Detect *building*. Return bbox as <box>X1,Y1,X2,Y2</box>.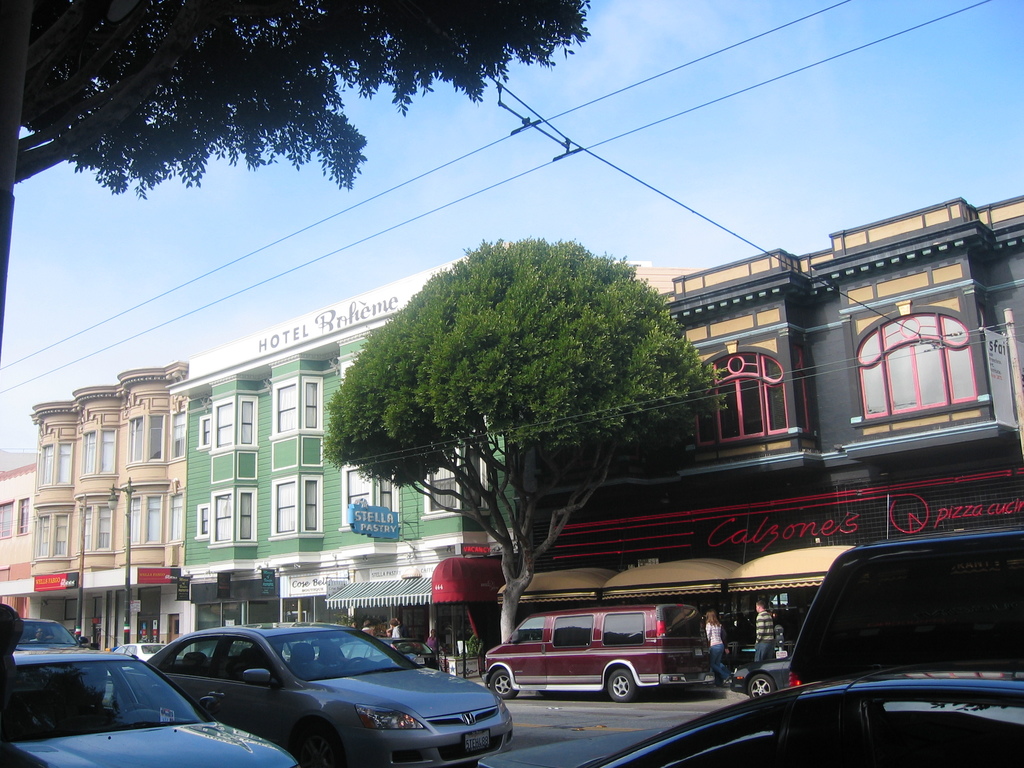
<box>32,359,189,653</box>.
